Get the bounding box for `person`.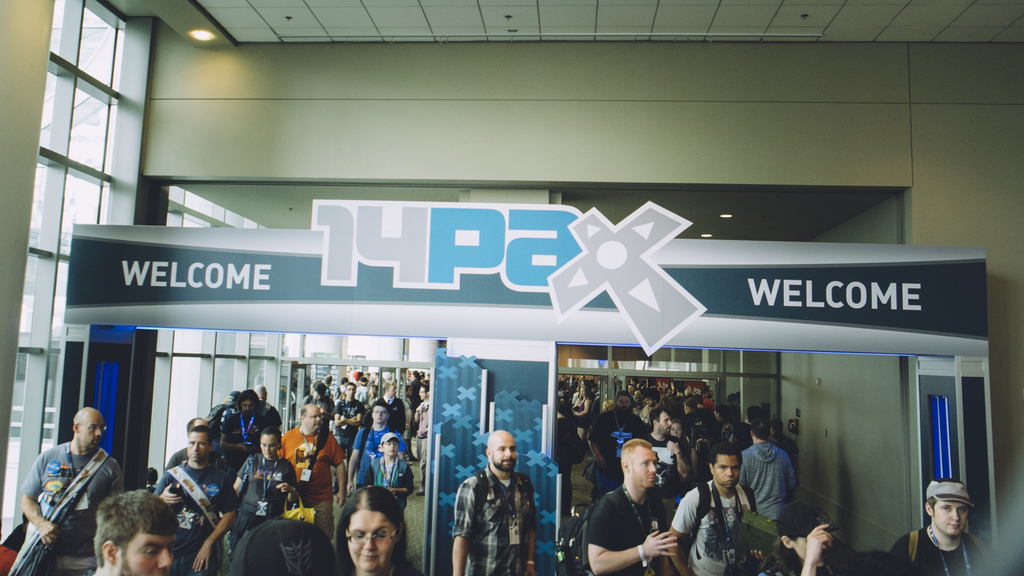
l=886, t=471, r=1001, b=575.
